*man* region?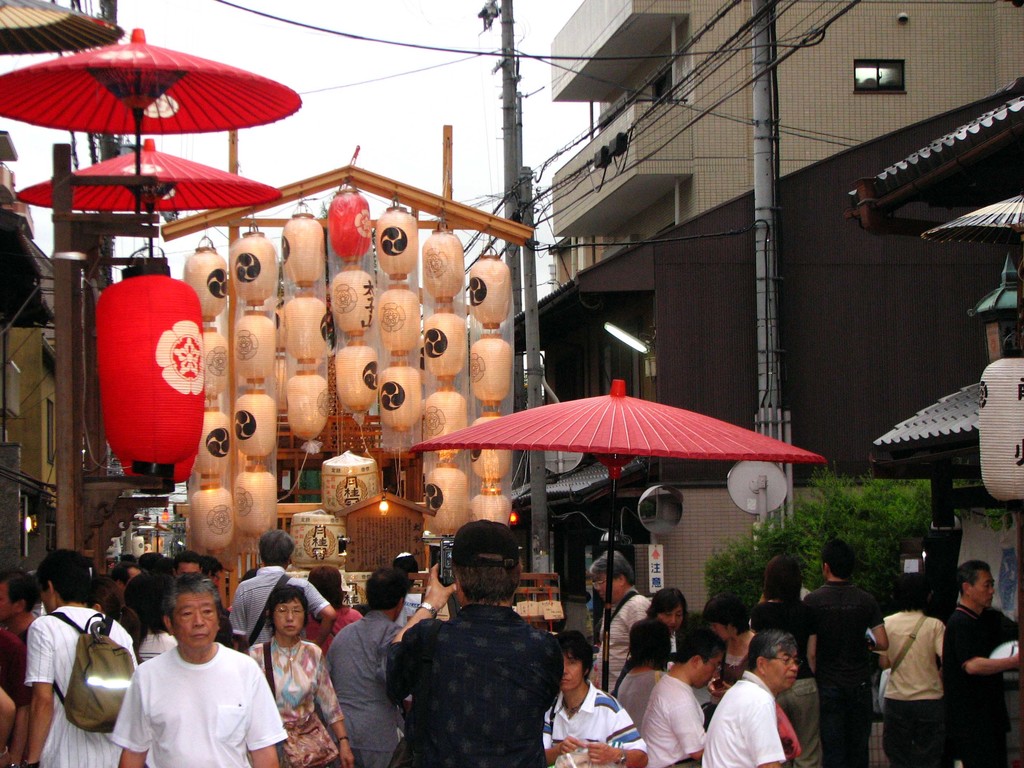
box(588, 548, 651, 687)
